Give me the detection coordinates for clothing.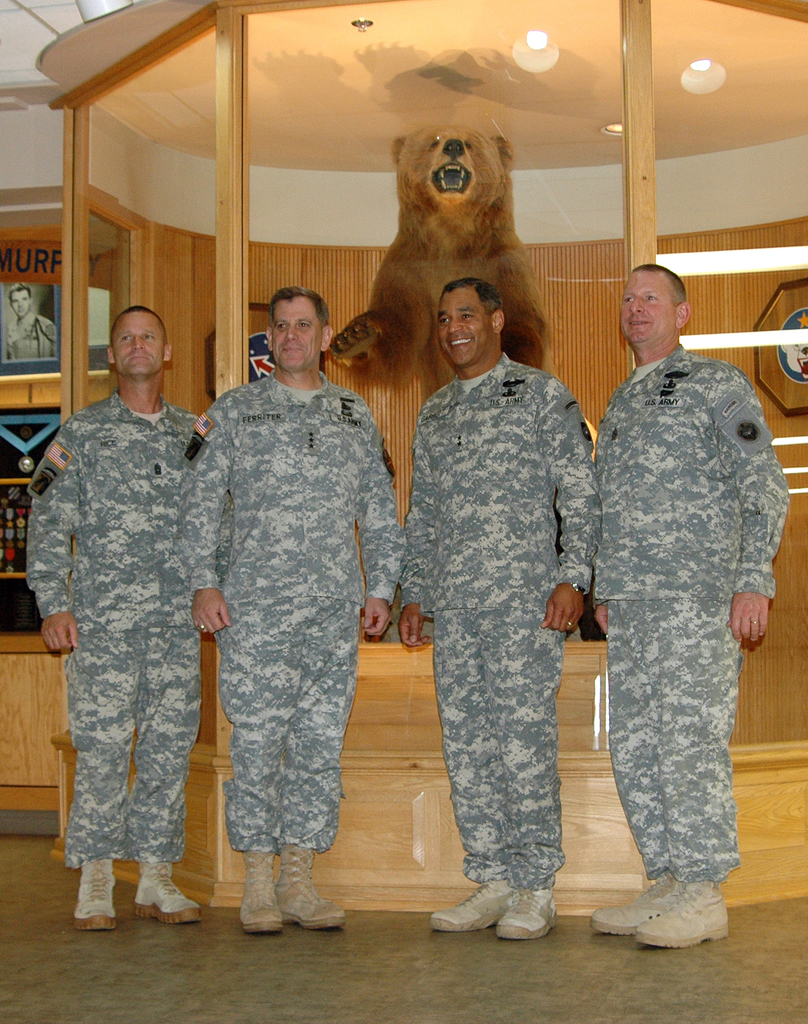
box=[26, 390, 236, 870].
